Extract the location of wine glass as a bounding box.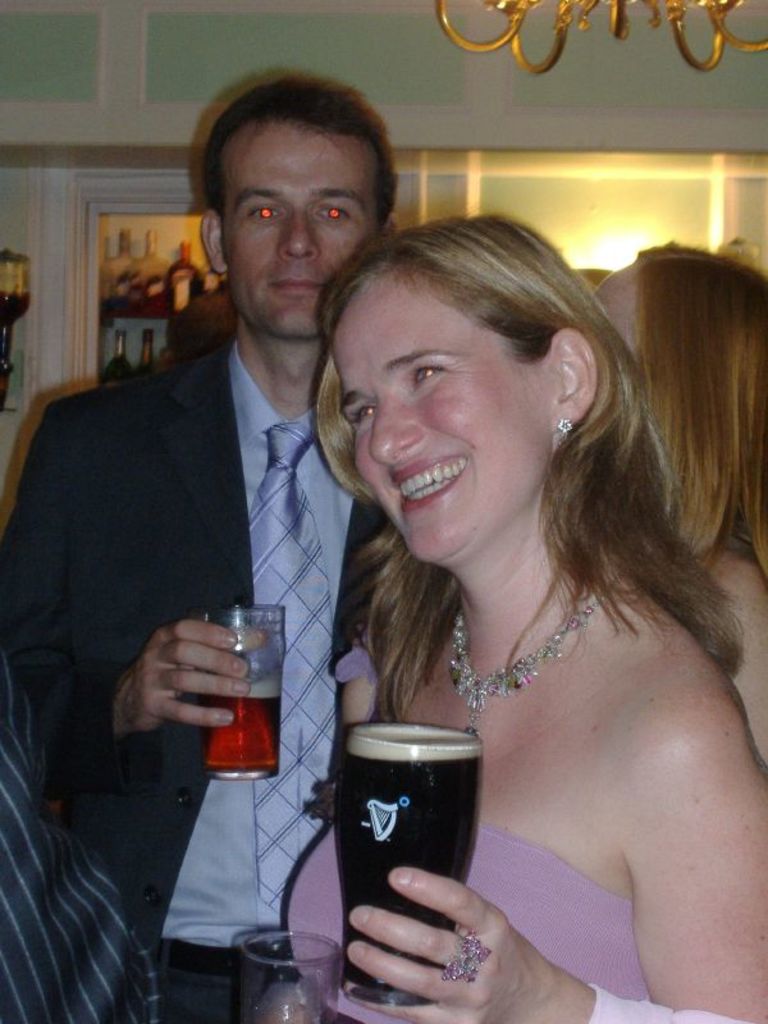
(204,607,284,781).
